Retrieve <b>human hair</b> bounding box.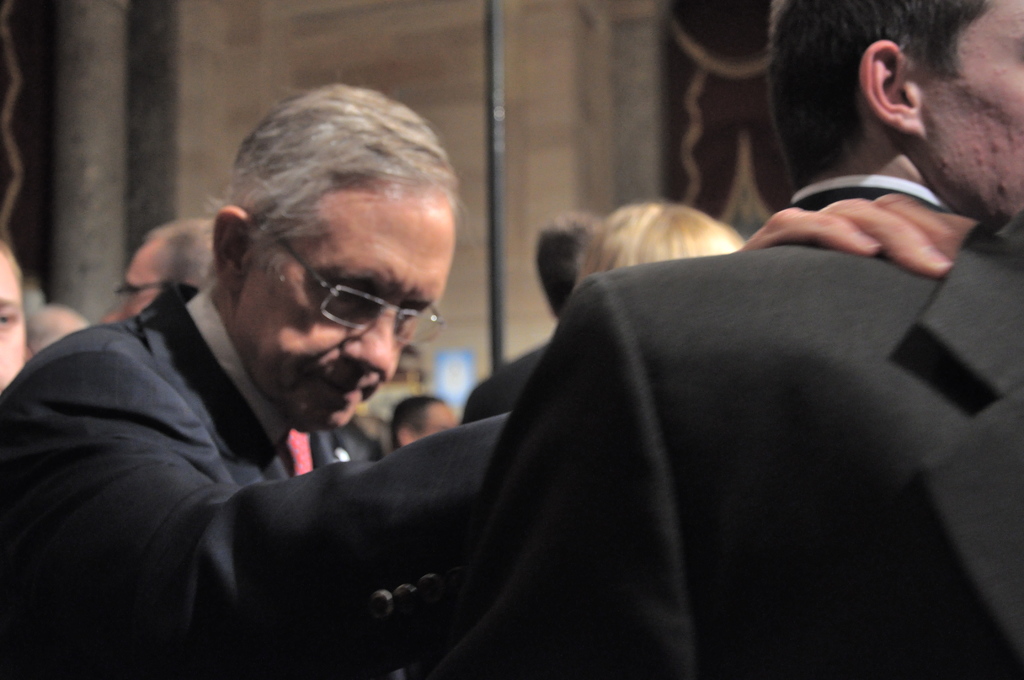
Bounding box: [x1=193, y1=81, x2=451, y2=349].
